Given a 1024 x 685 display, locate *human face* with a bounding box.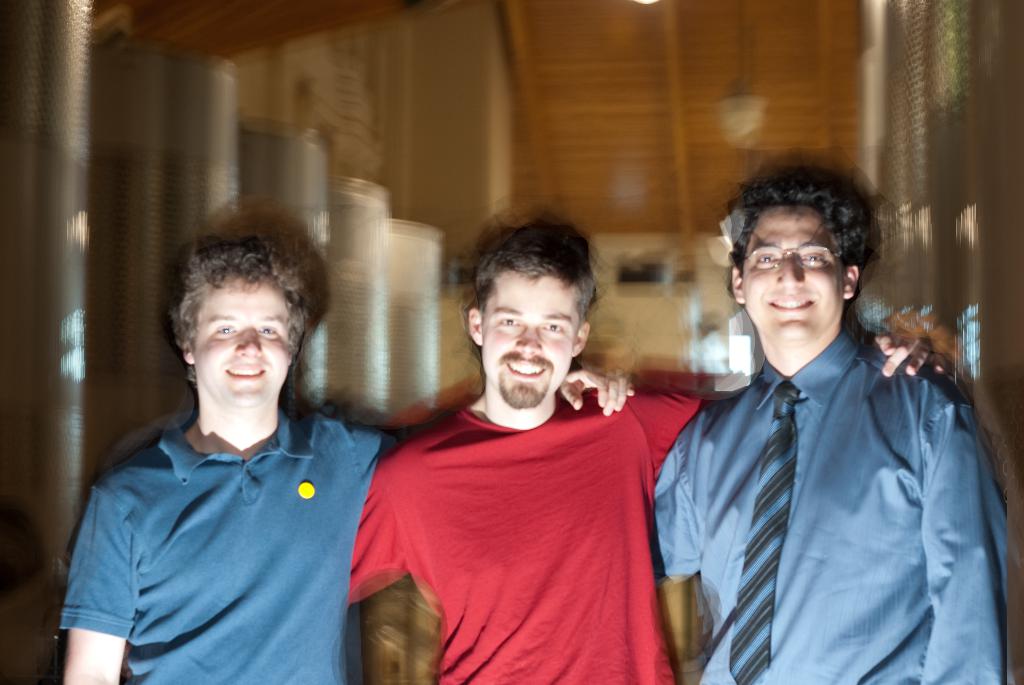
Located: l=744, t=201, r=838, b=347.
